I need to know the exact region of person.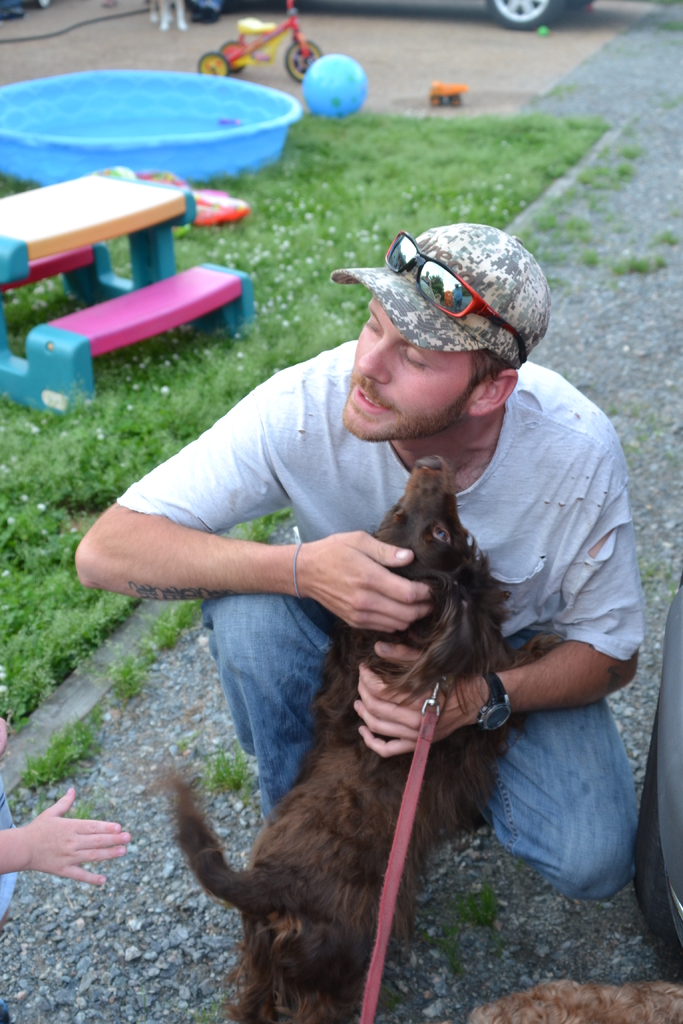
Region: left=0, top=701, right=131, bottom=920.
